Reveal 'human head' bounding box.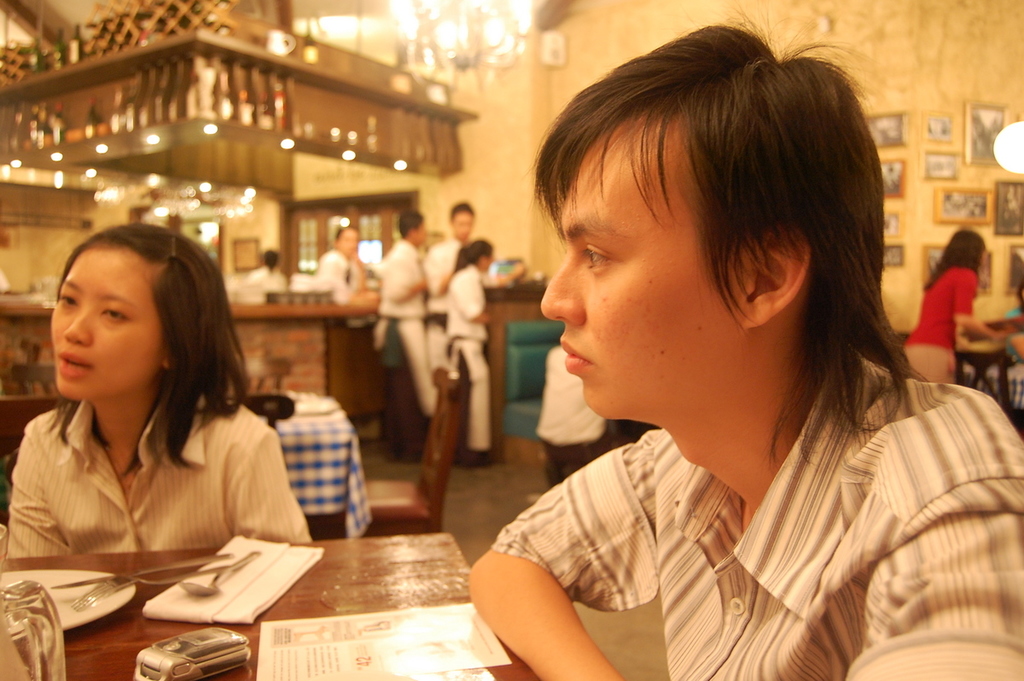
Revealed: (left=451, top=199, right=472, bottom=236).
